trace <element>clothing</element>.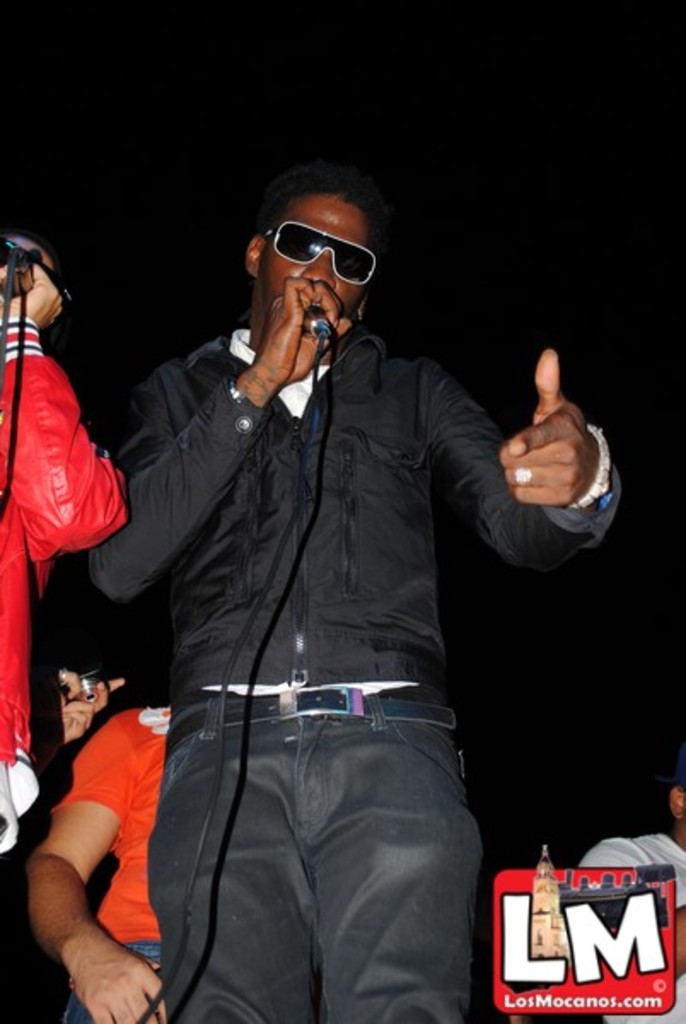
Traced to left=38, top=695, right=174, bottom=1022.
